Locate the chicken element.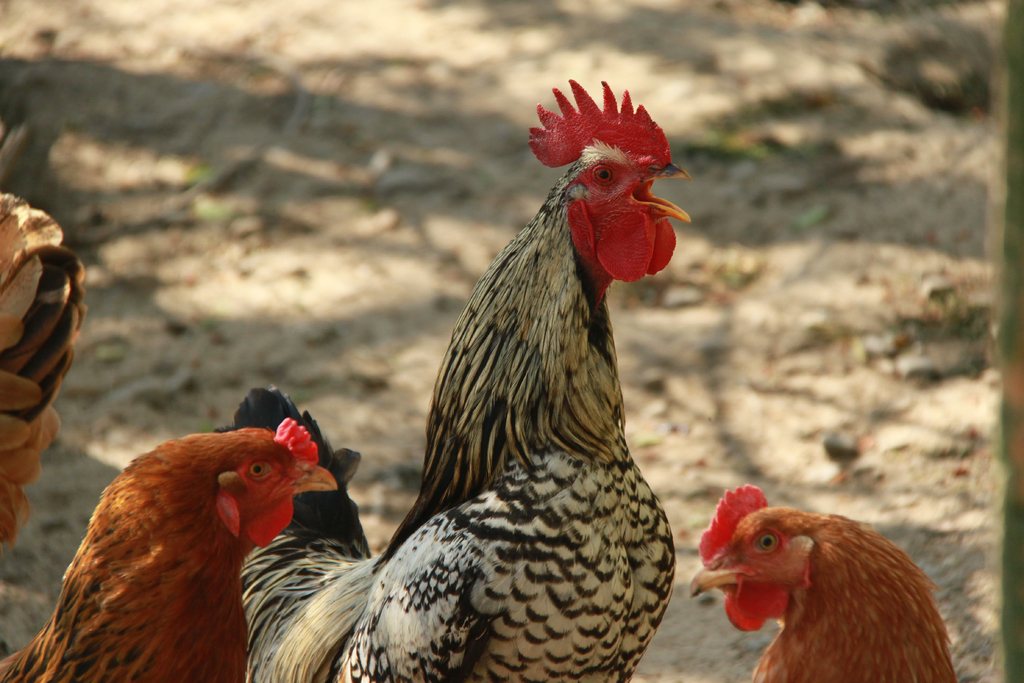
Element bbox: 228, 106, 701, 661.
